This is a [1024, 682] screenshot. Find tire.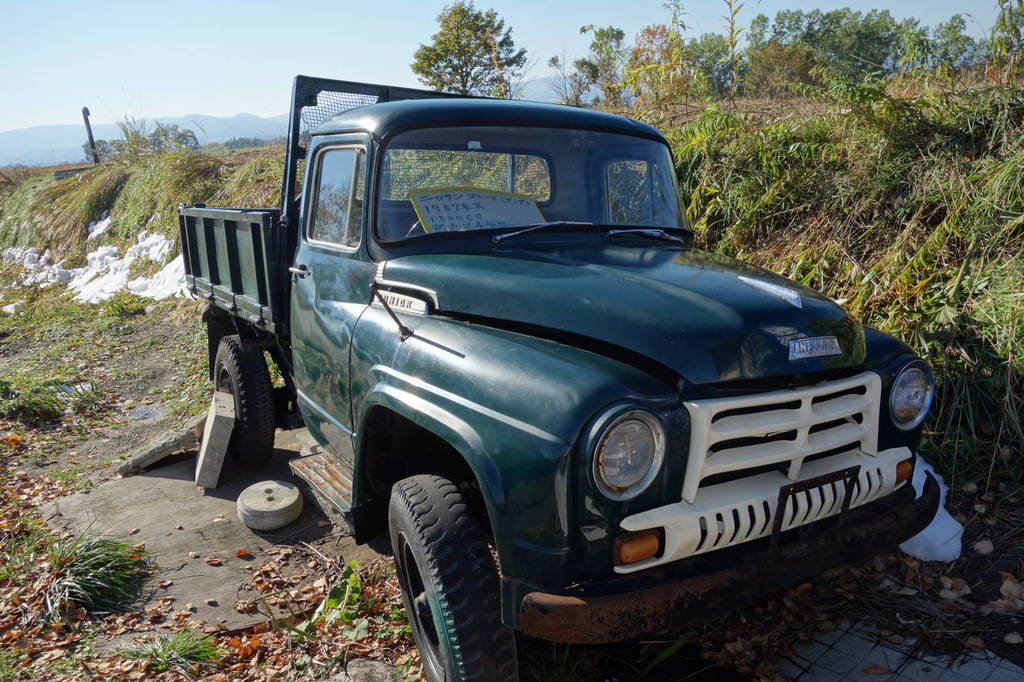
Bounding box: locate(387, 466, 524, 673).
